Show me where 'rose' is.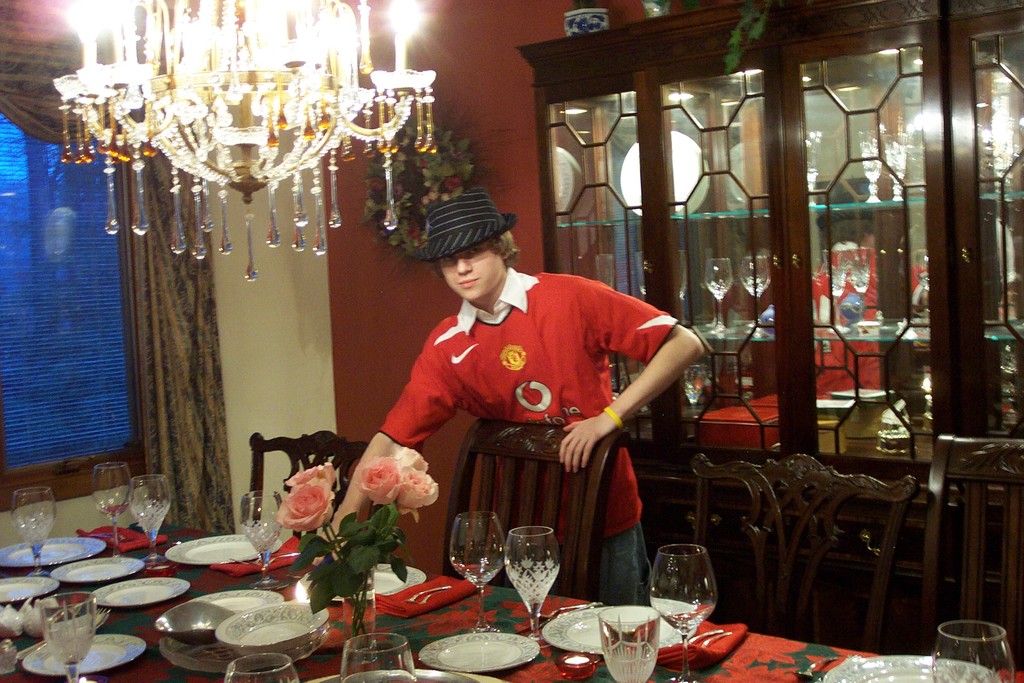
'rose' is at BBox(397, 464, 438, 514).
